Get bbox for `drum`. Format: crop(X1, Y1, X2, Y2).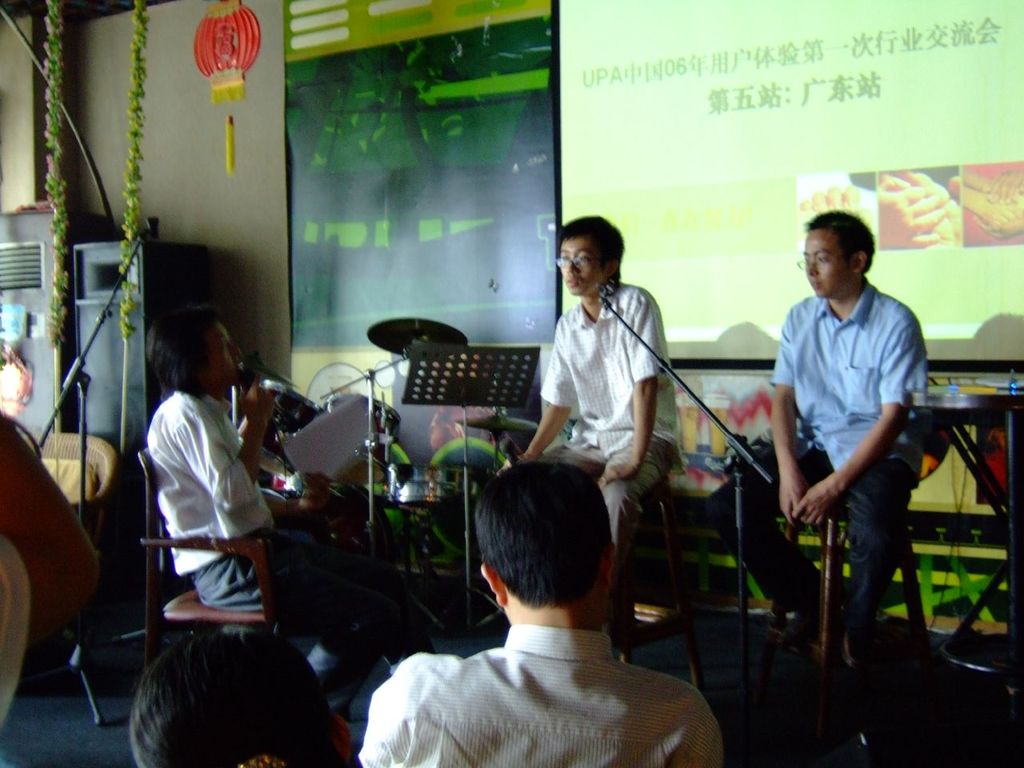
crop(269, 468, 355, 526).
